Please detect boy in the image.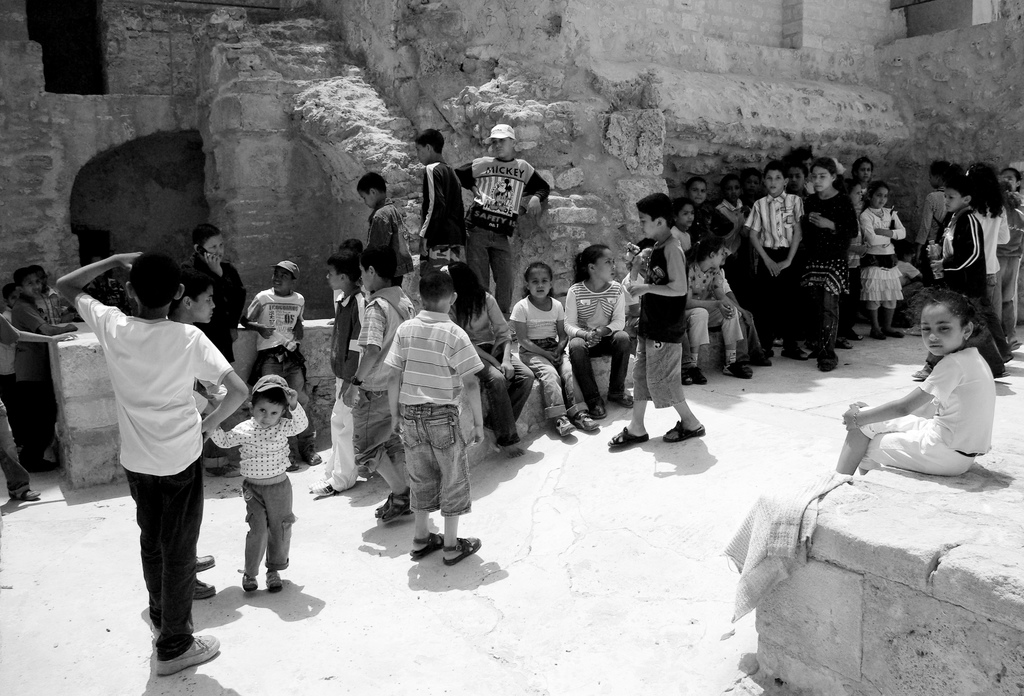
[x1=742, y1=159, x2=808, y2=360].
